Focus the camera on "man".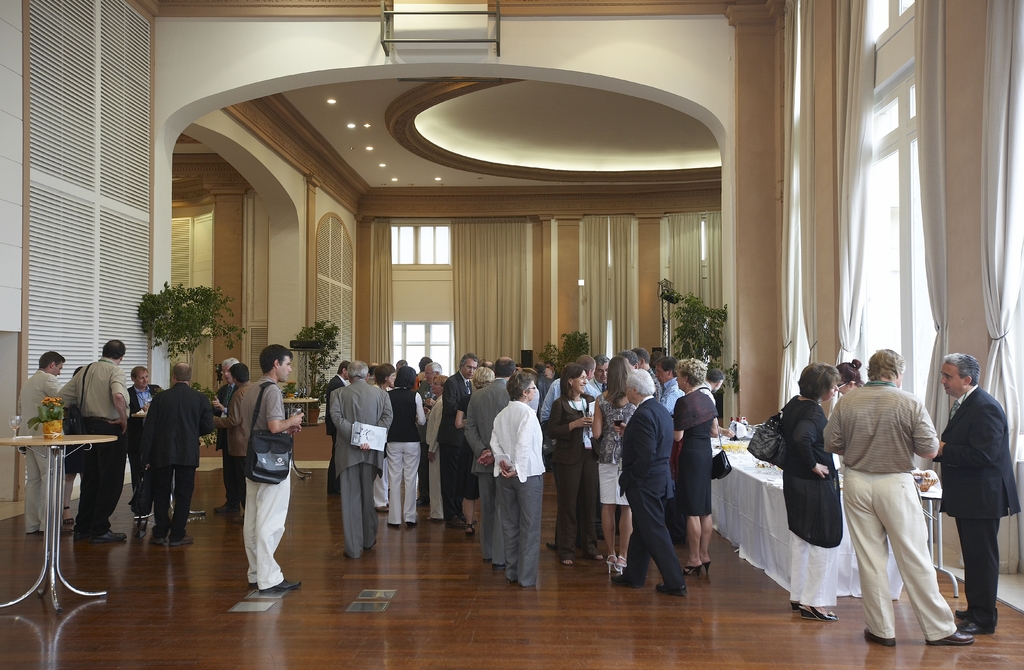
Focus region: <bbox>936, 336, 1014, 651</bbox>.
